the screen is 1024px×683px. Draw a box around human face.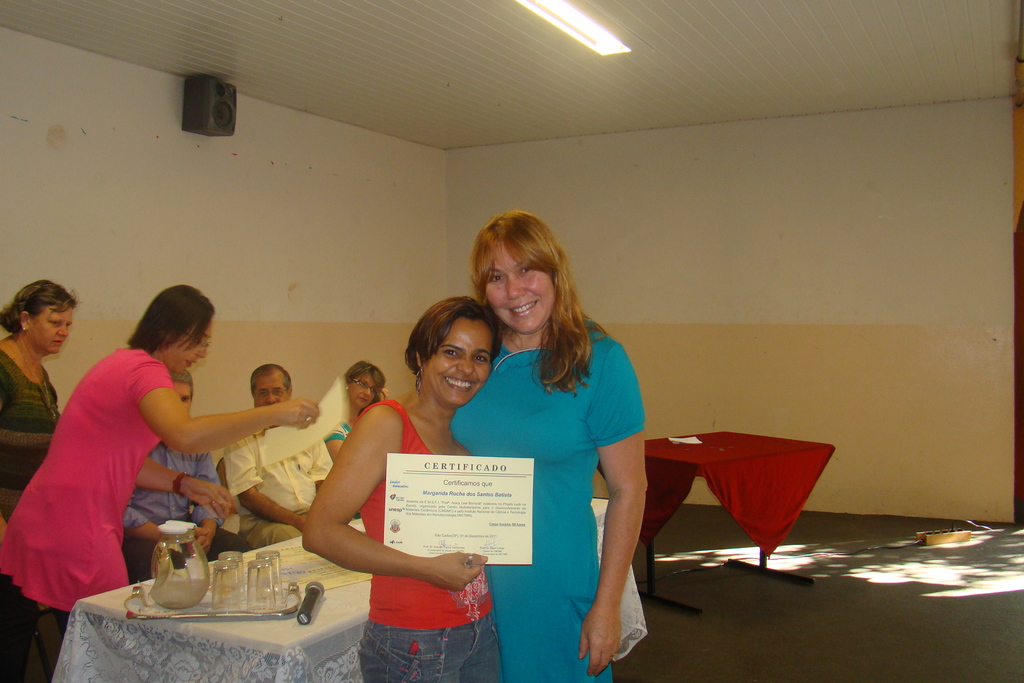
bbox(23, 306, 70, 355).
